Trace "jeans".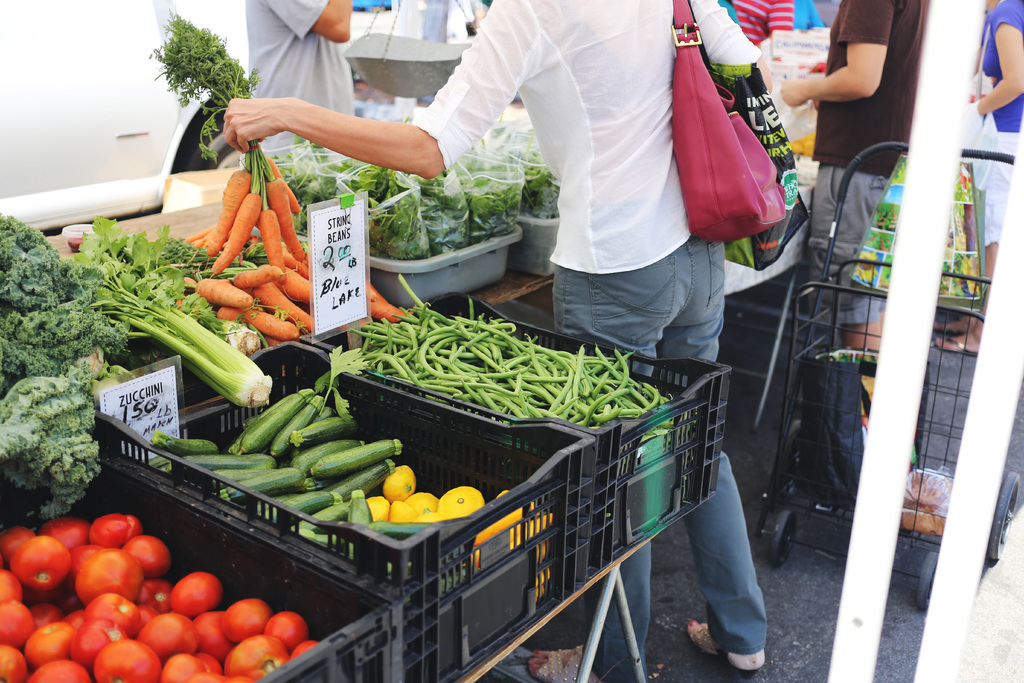
Traced to select_region(554, 232, 769, 682).
